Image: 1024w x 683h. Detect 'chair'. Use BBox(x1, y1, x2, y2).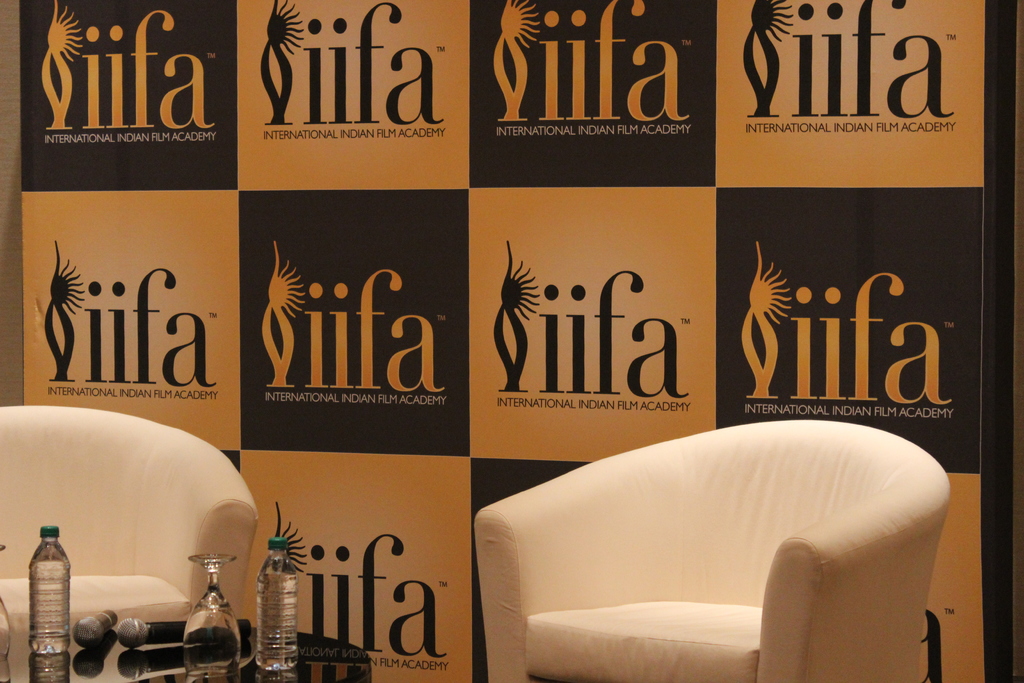
BBox(444, 422, 972, 682).
